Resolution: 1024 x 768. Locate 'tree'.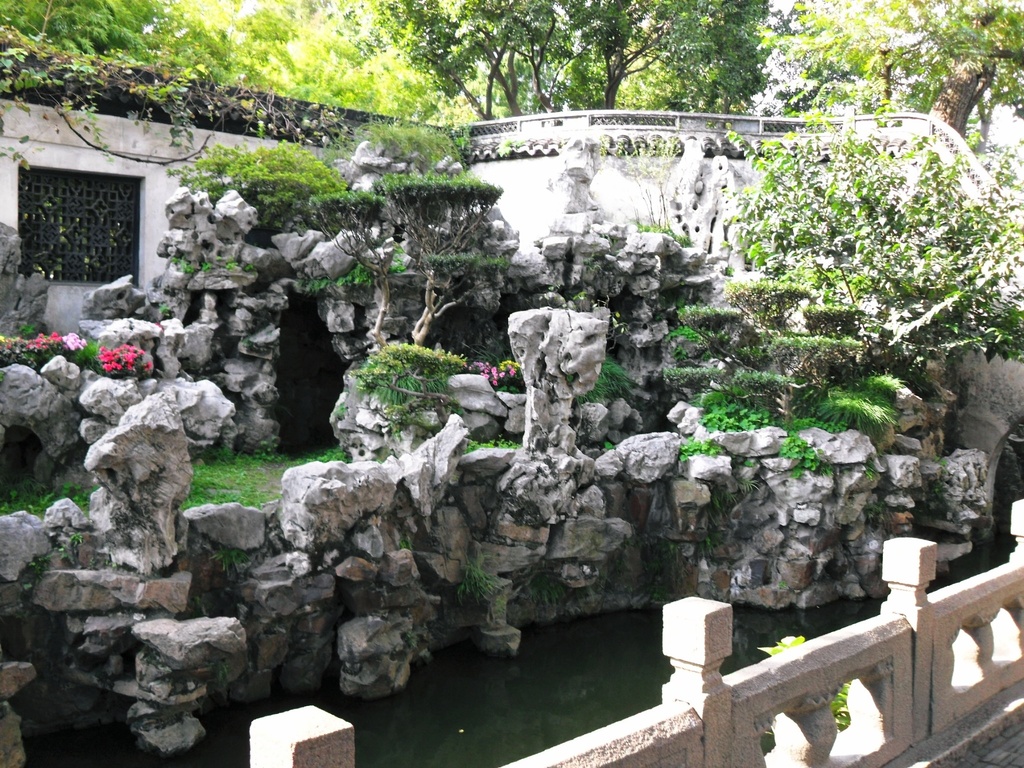
rect(516, 0, 677, 106).
